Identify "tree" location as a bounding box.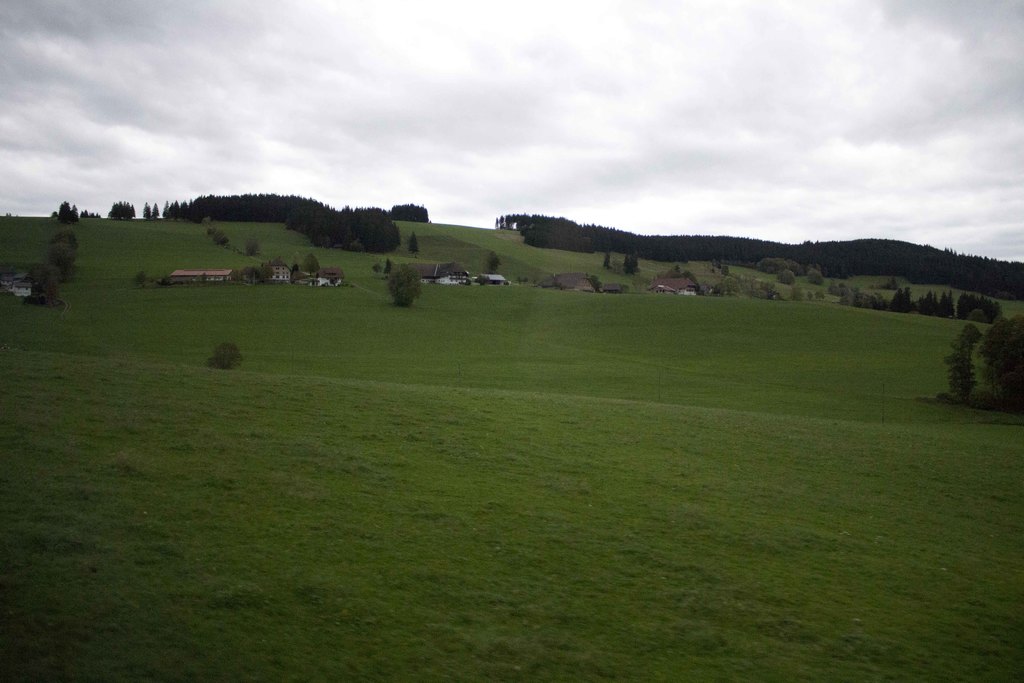
left=19, top=257, right=64, bottom=307.
